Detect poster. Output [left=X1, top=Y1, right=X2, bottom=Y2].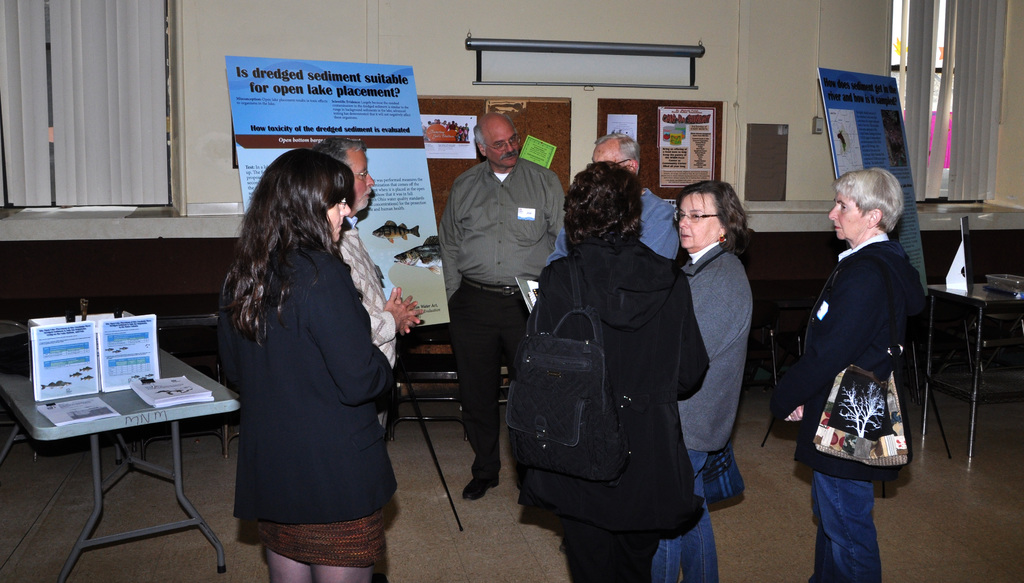
[left=418, top=111, right=477, bottom=159].
